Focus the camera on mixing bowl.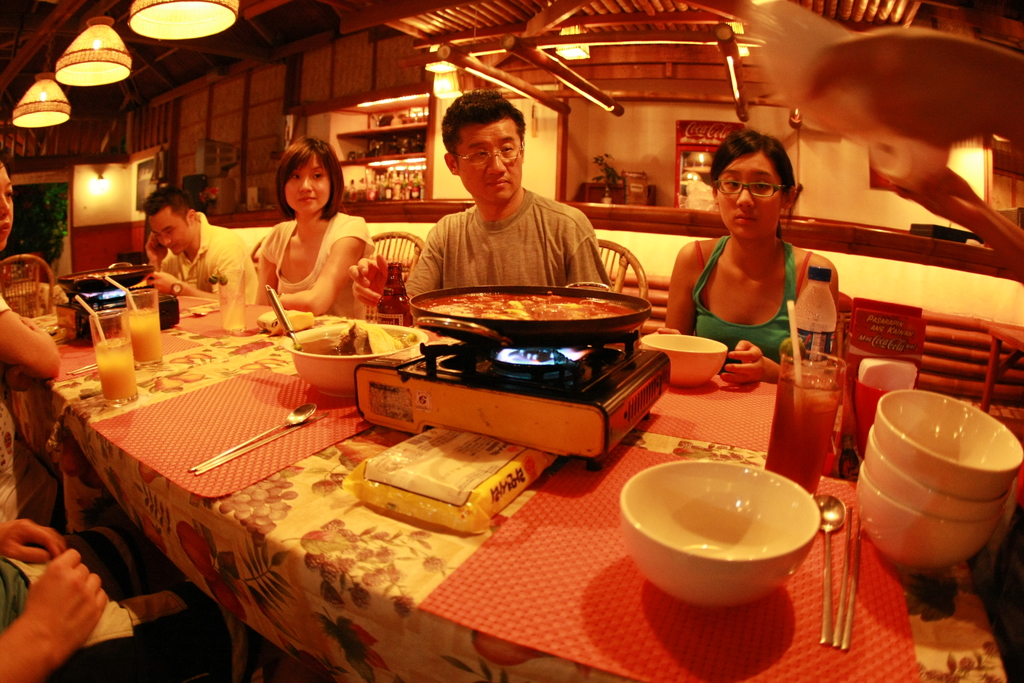
Focus region: x1=616 y1=445 x2=835 y2=627.
